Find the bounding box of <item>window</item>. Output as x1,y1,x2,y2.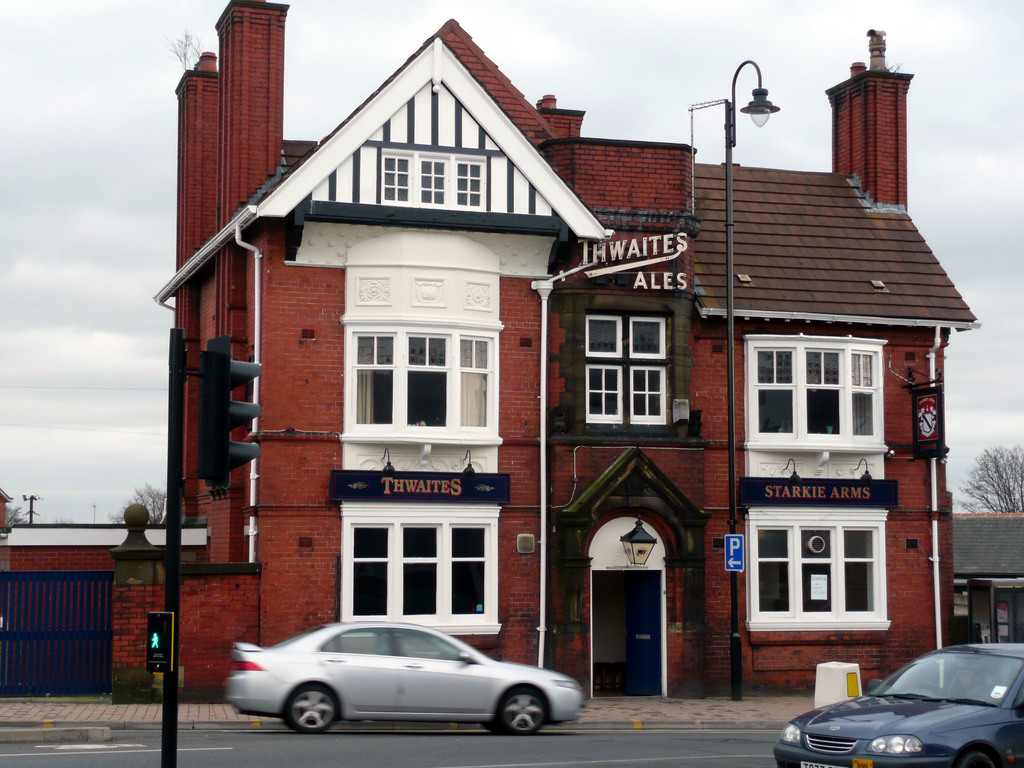
380,142,493,211.
